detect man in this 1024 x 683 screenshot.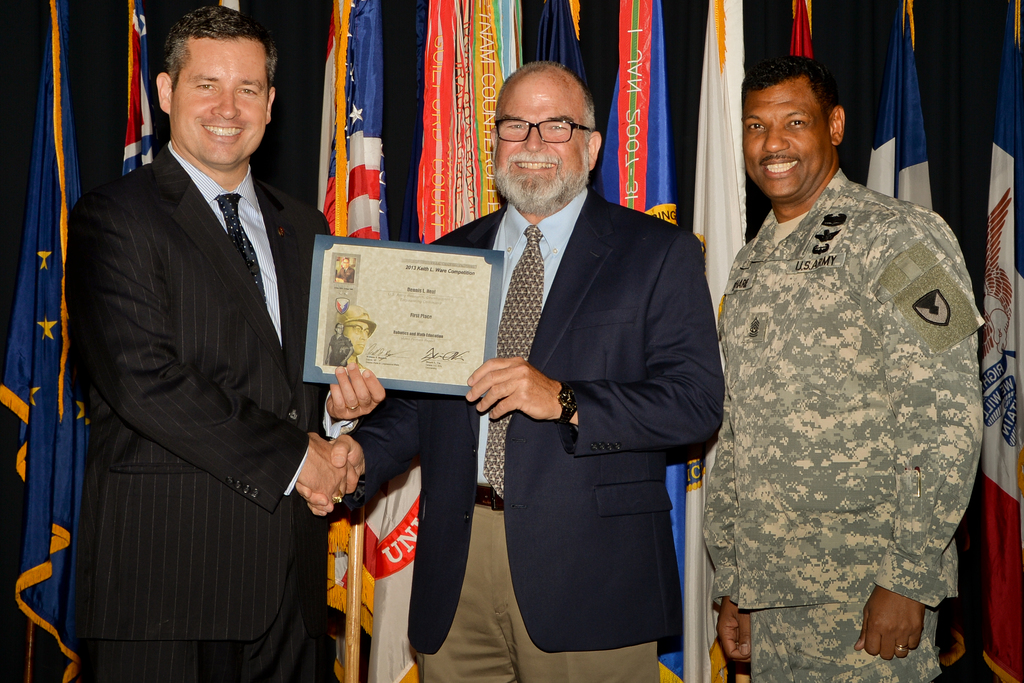
Detection: (x1=701, y1=56, x2=986, y2=682).
